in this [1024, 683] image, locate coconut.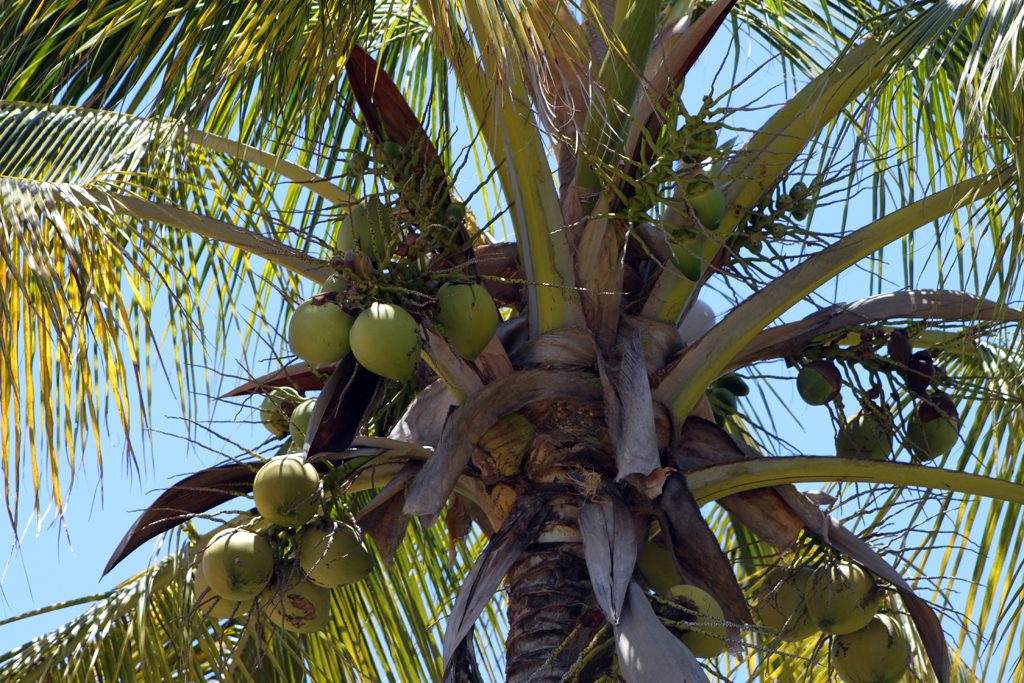
Bounding box: [660, 586, 722, 659].
